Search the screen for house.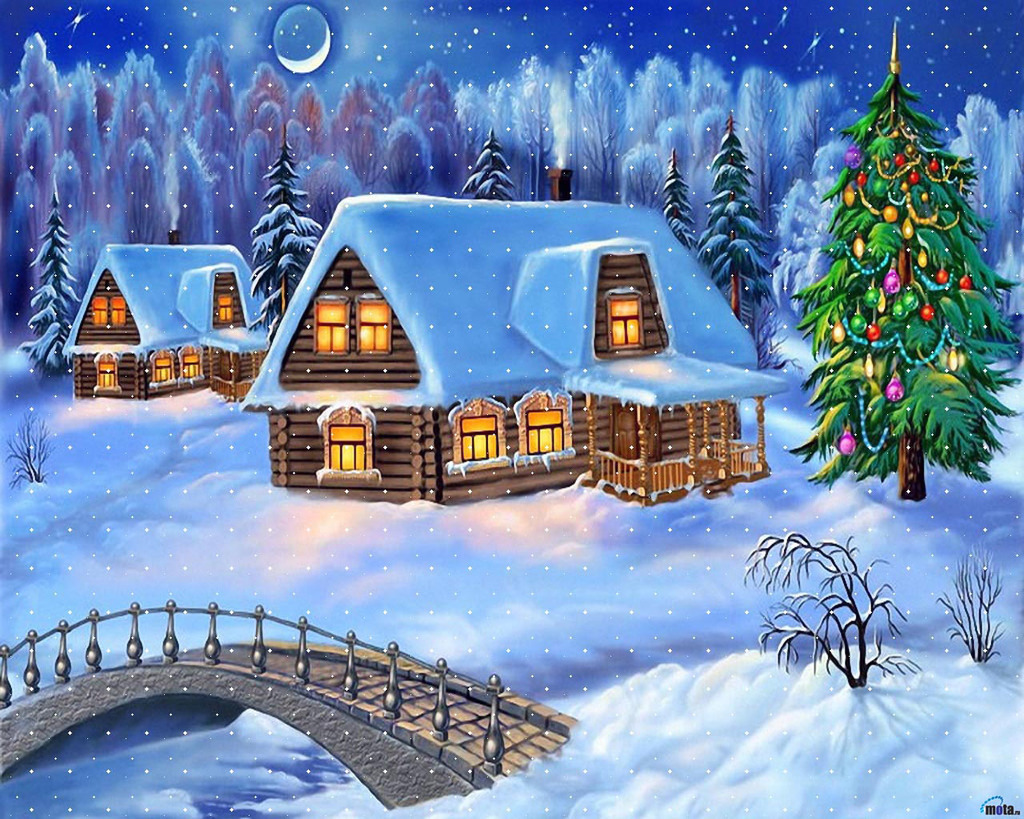
Found at locate(70, 235, 277, 400).
